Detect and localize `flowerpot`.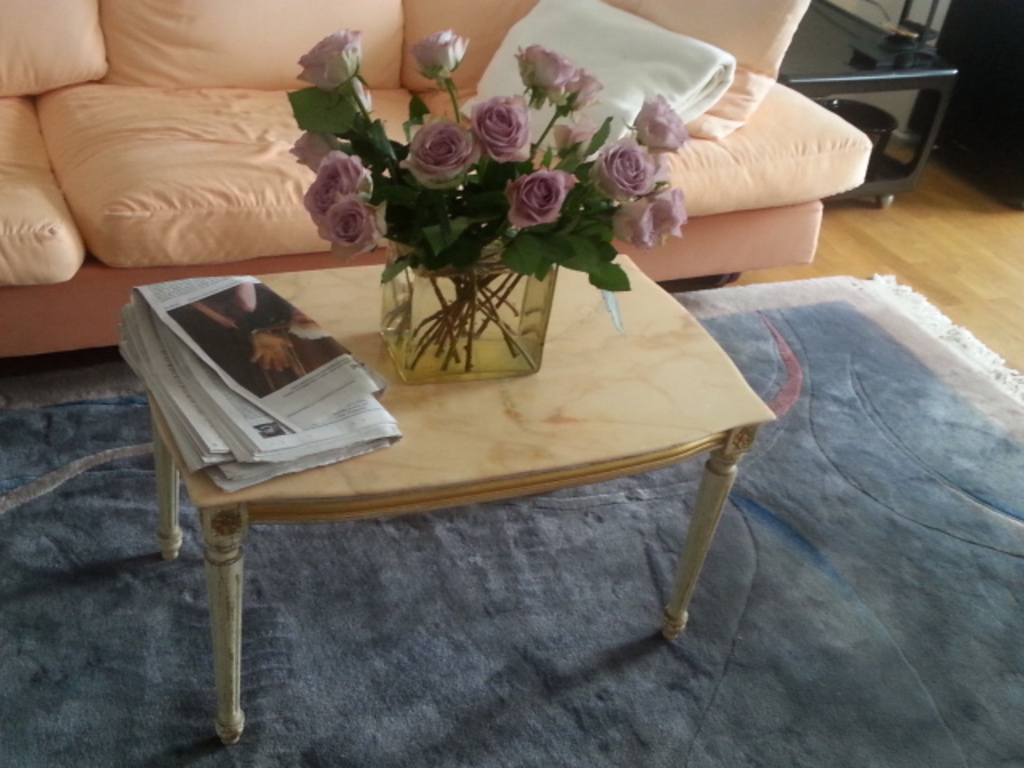
Localized at 371 227 554 373.
